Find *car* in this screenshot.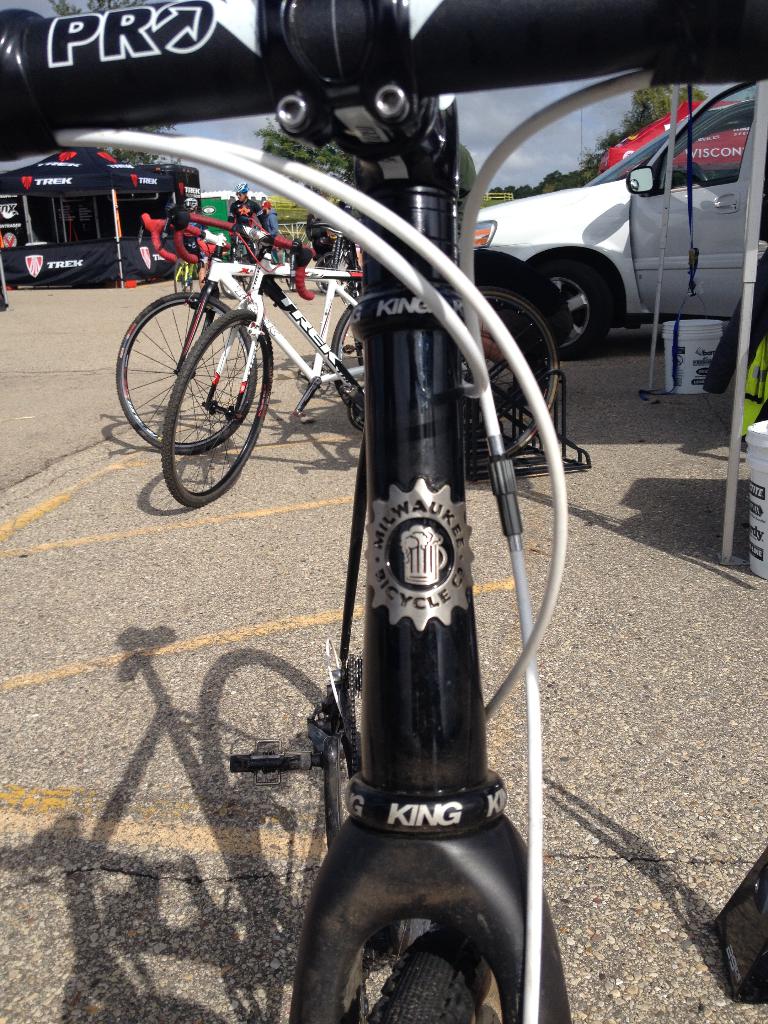
The bounding box for *car* is left=429, top=83, right=767, bottom=353.
